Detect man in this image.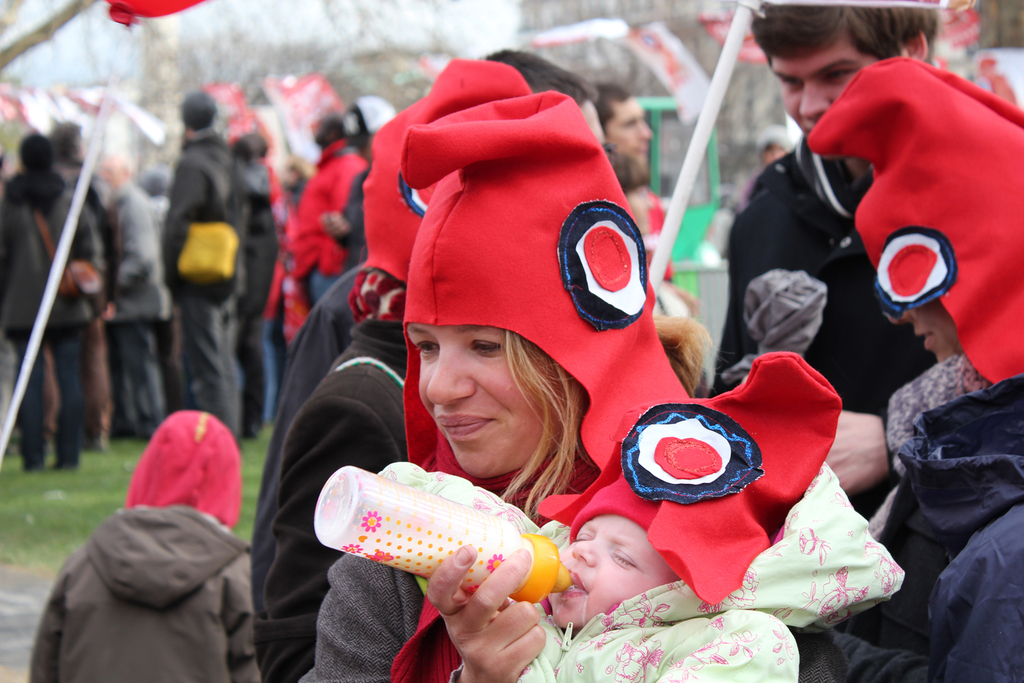
Detection: <region>257, 48, 603, 665</region>.
